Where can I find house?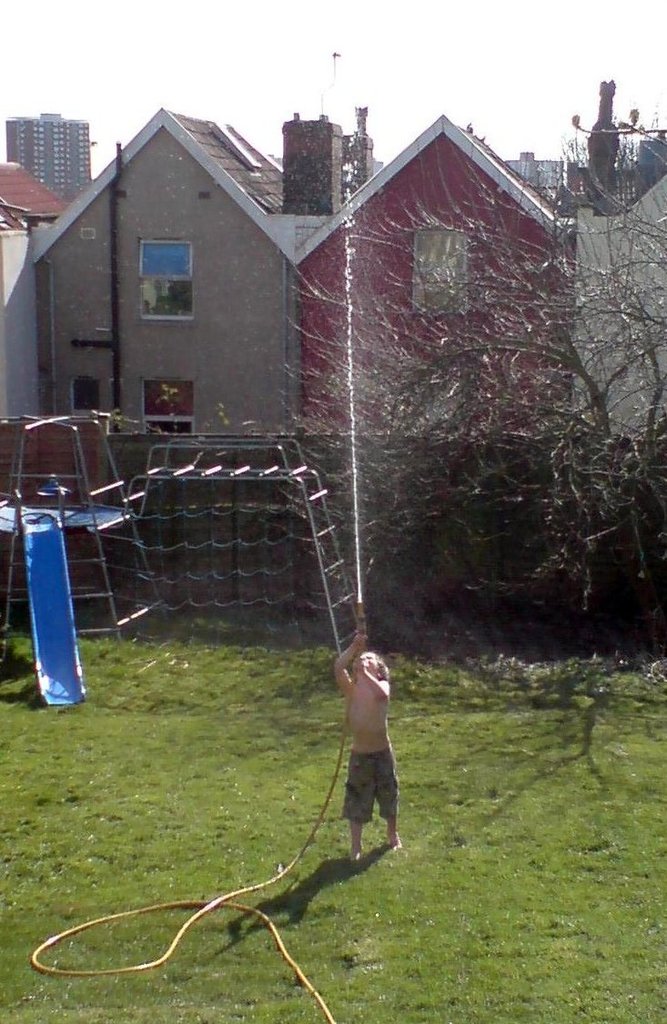
You can find it at pyautogui.locateOnScreen(23, 106, 373, 438).
